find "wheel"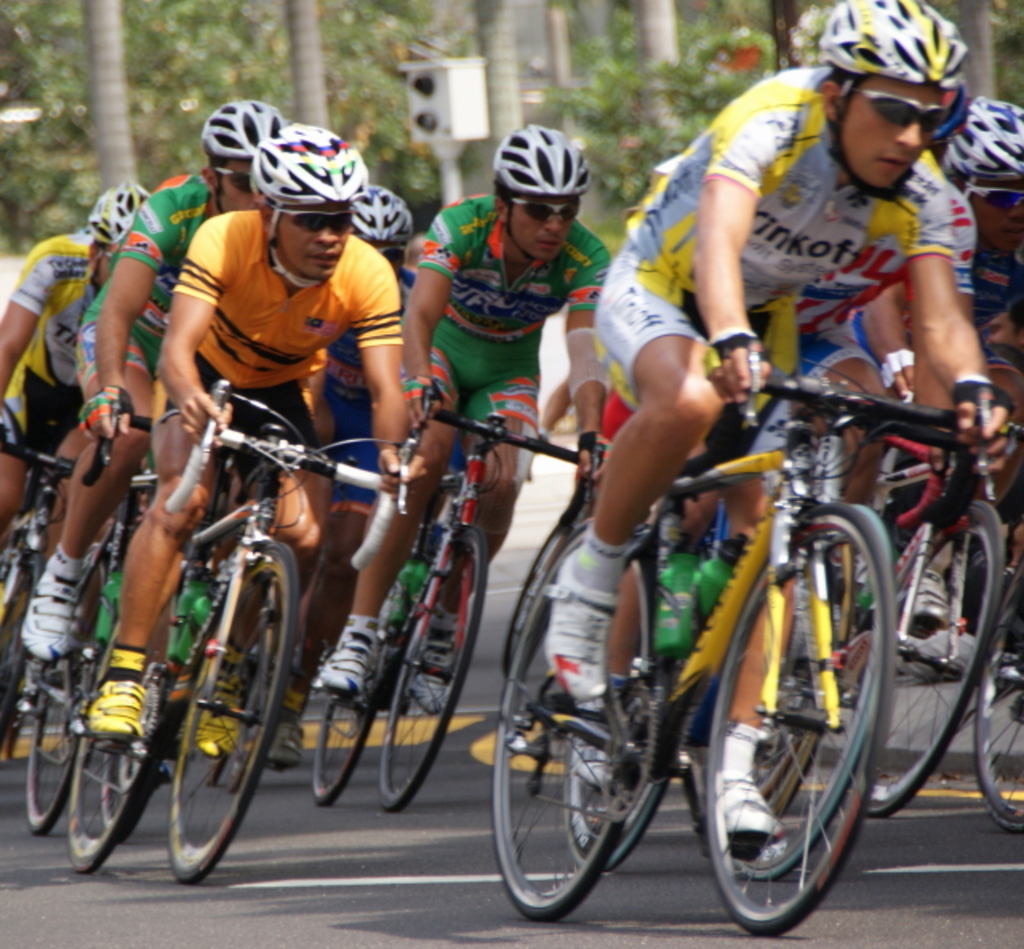
170 543 299 885
